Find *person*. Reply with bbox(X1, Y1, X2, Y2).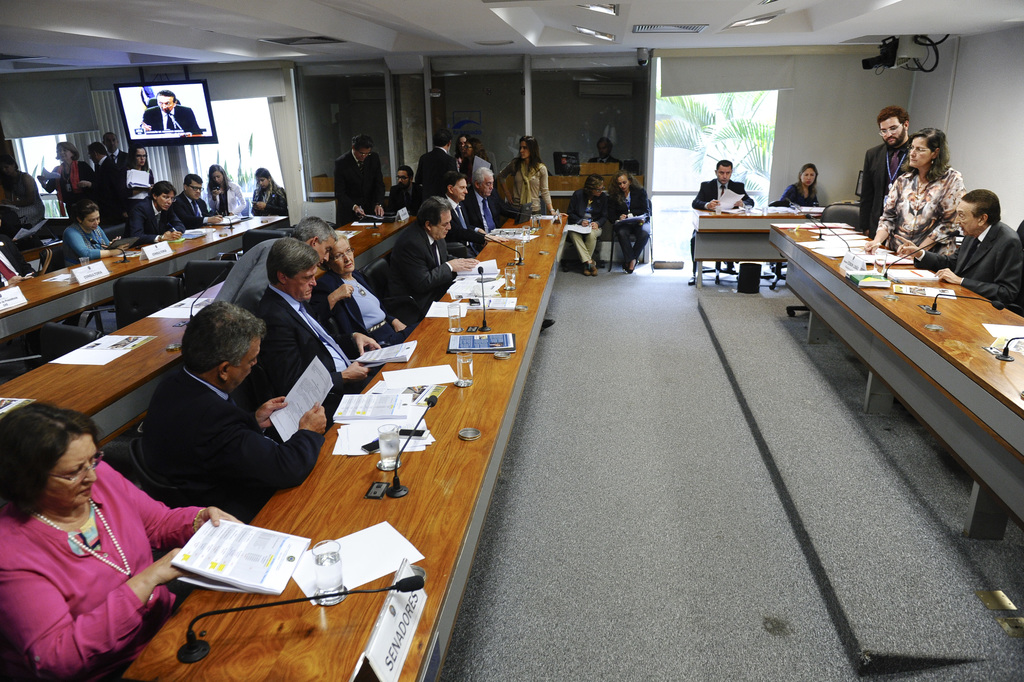
bbox(448, 133, 495, 188).
